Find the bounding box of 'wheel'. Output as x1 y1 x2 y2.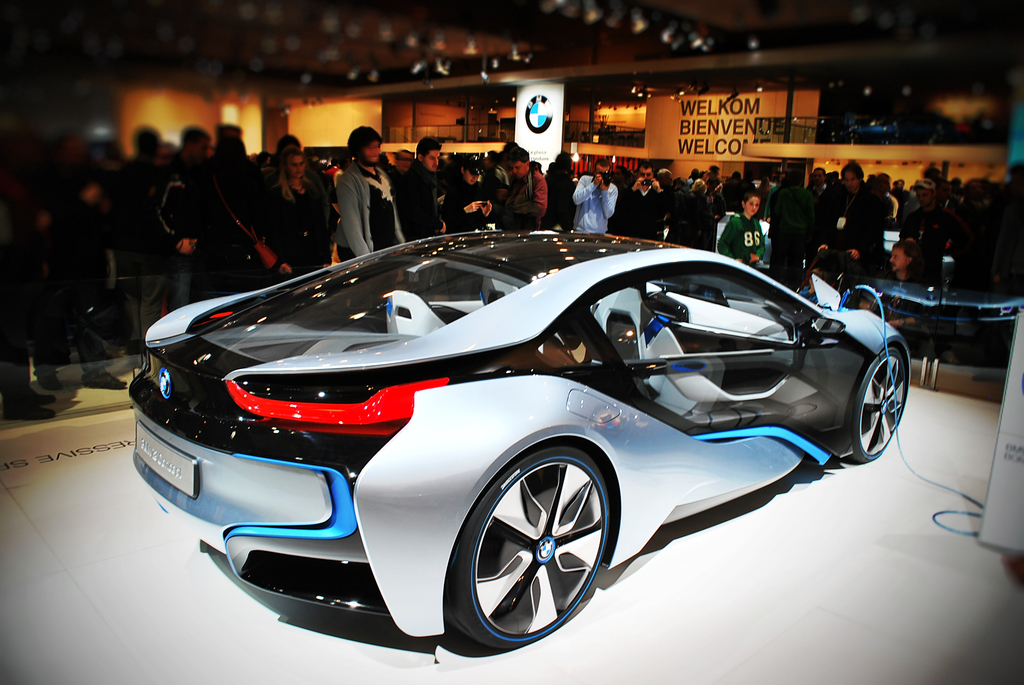
445 447 616 654.
